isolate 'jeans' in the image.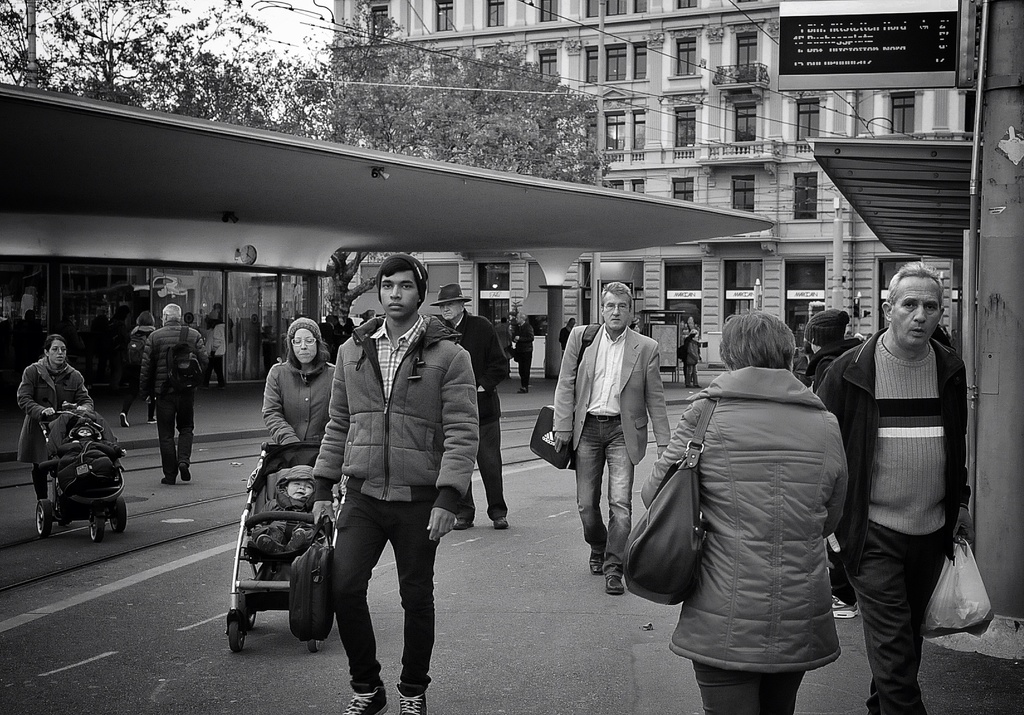
Isolated region: <box>452,394,504,520</box>.
